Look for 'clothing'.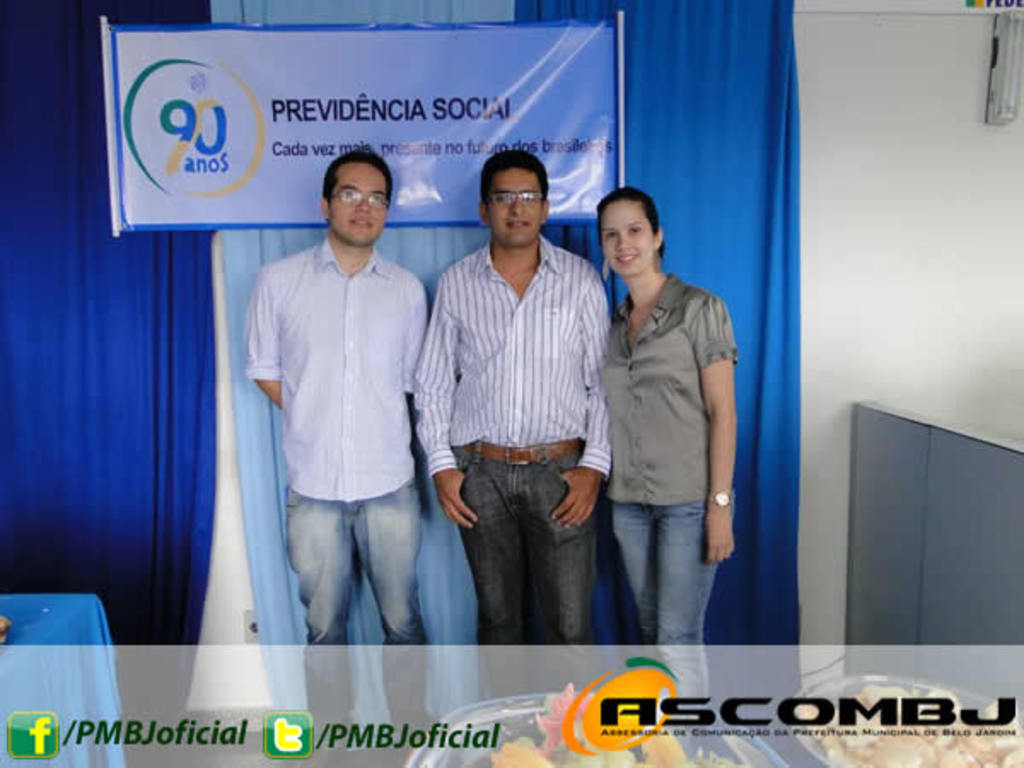
Found: (415,232,620,712).
